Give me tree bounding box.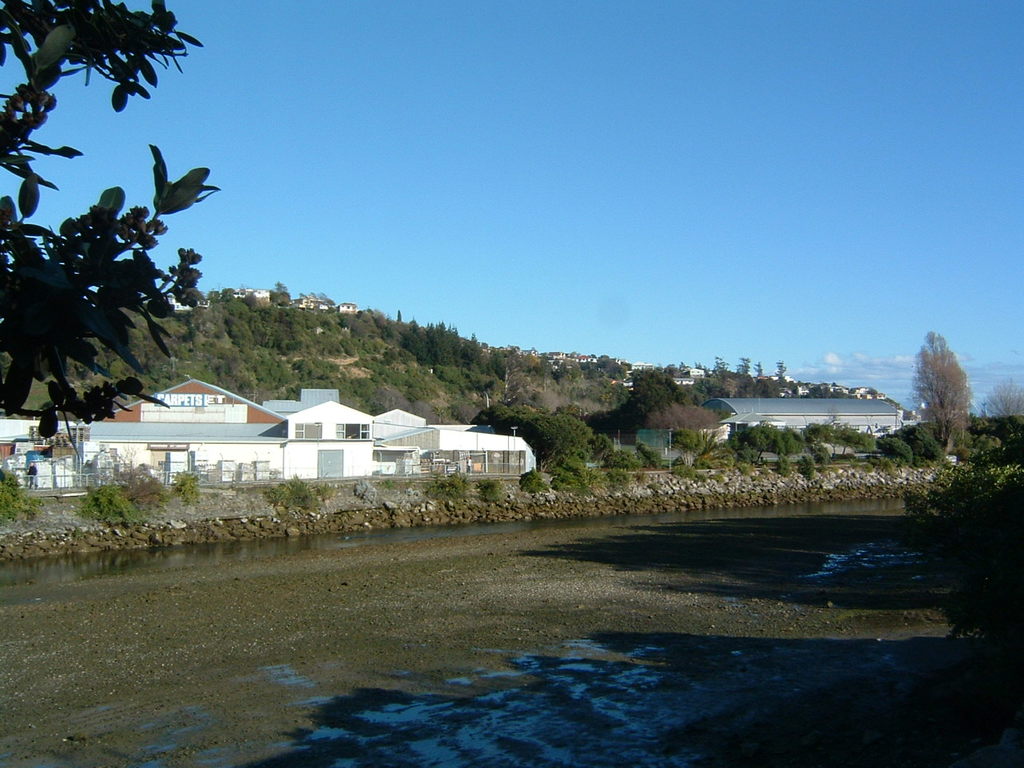
596:430:658:474.
